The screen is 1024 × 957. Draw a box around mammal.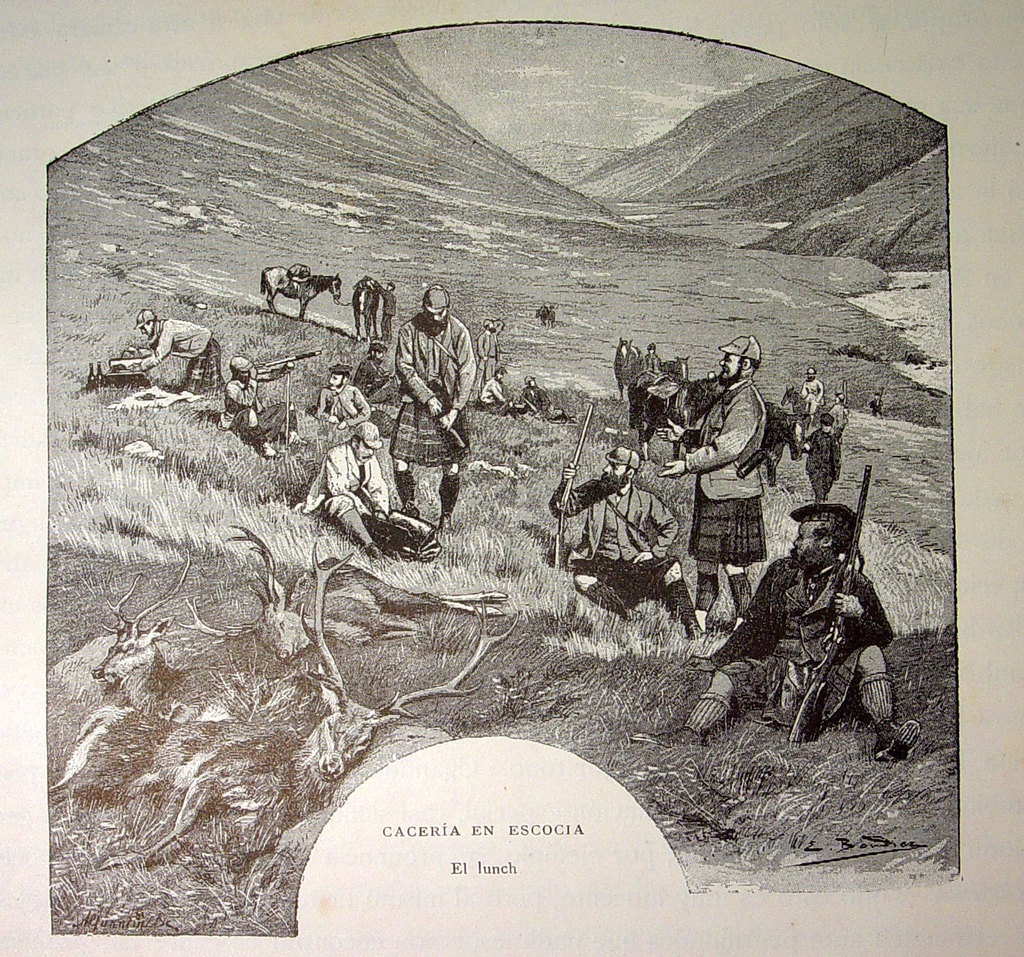
[left=138, top=309, right=218, bottom=393].
